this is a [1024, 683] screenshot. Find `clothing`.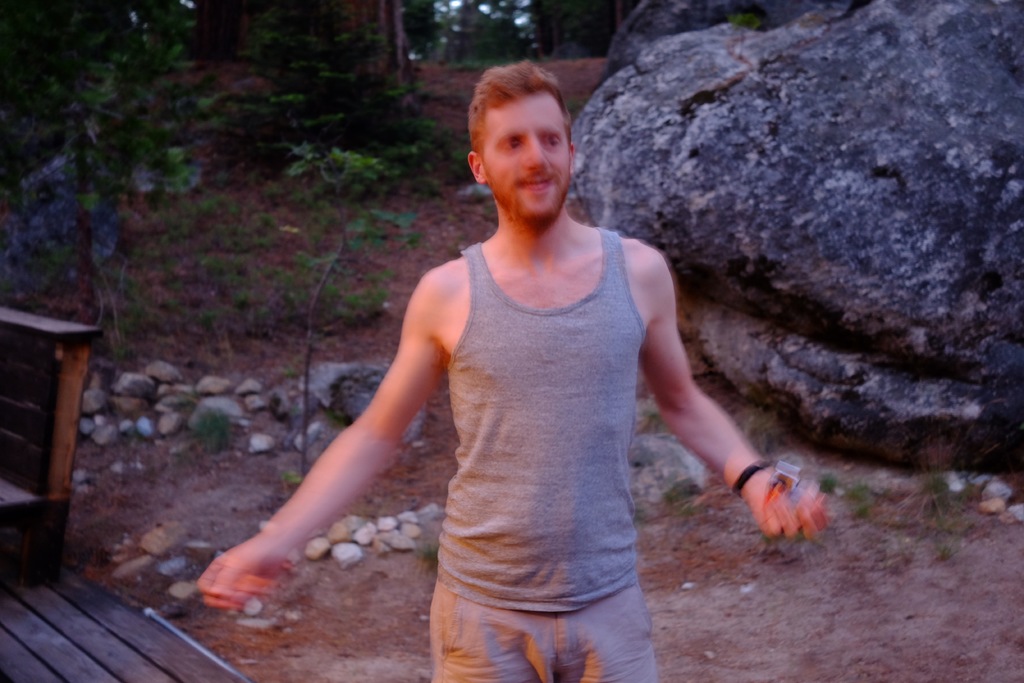
Bounding box: pyautogui.locateOnScreen(428, 242, 668, 682).
